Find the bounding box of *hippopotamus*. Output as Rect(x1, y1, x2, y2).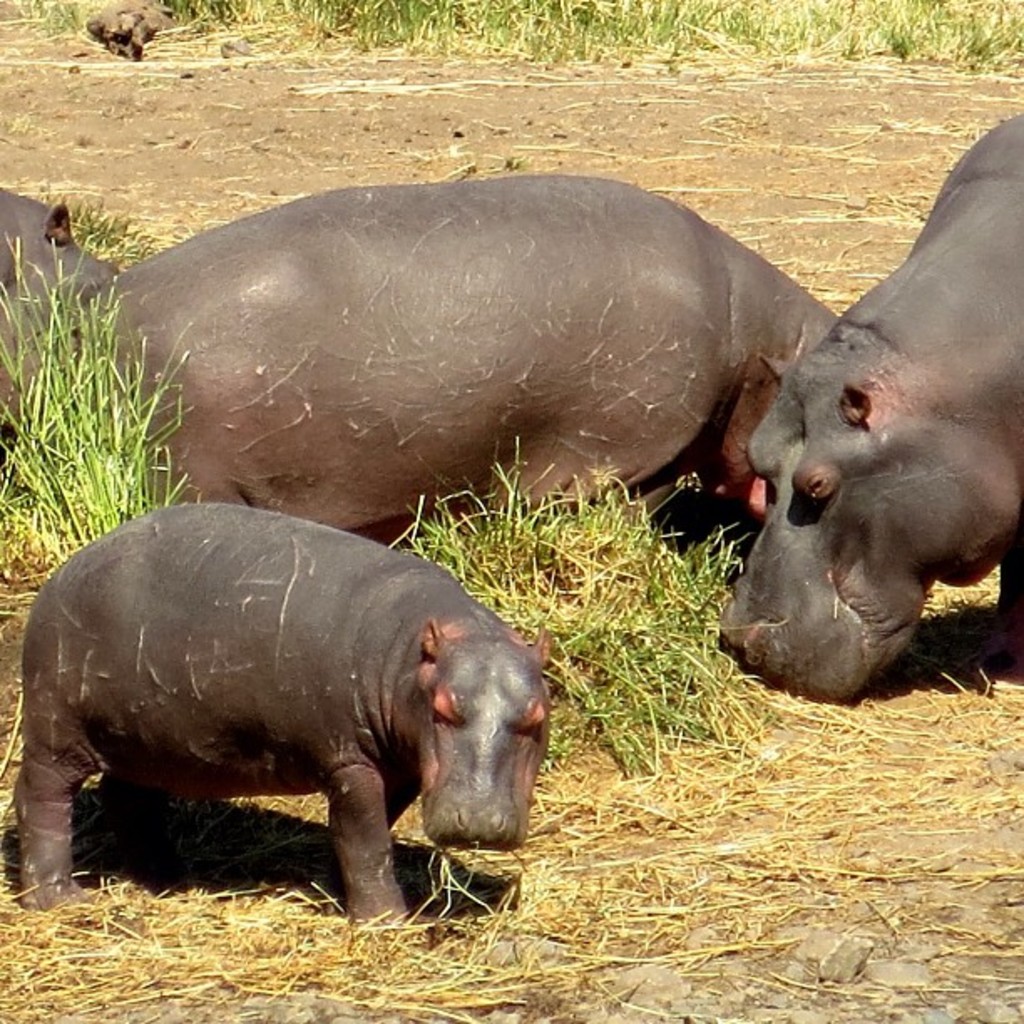
Rect(17, 499, 552, 930).
